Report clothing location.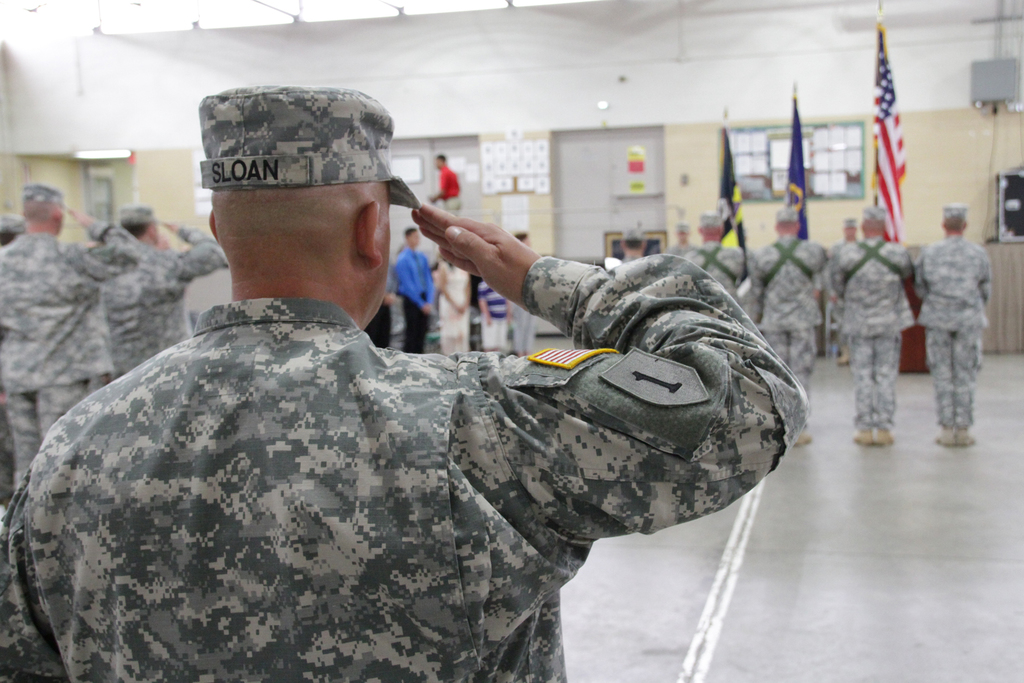
Report: (0,217,143,496).
